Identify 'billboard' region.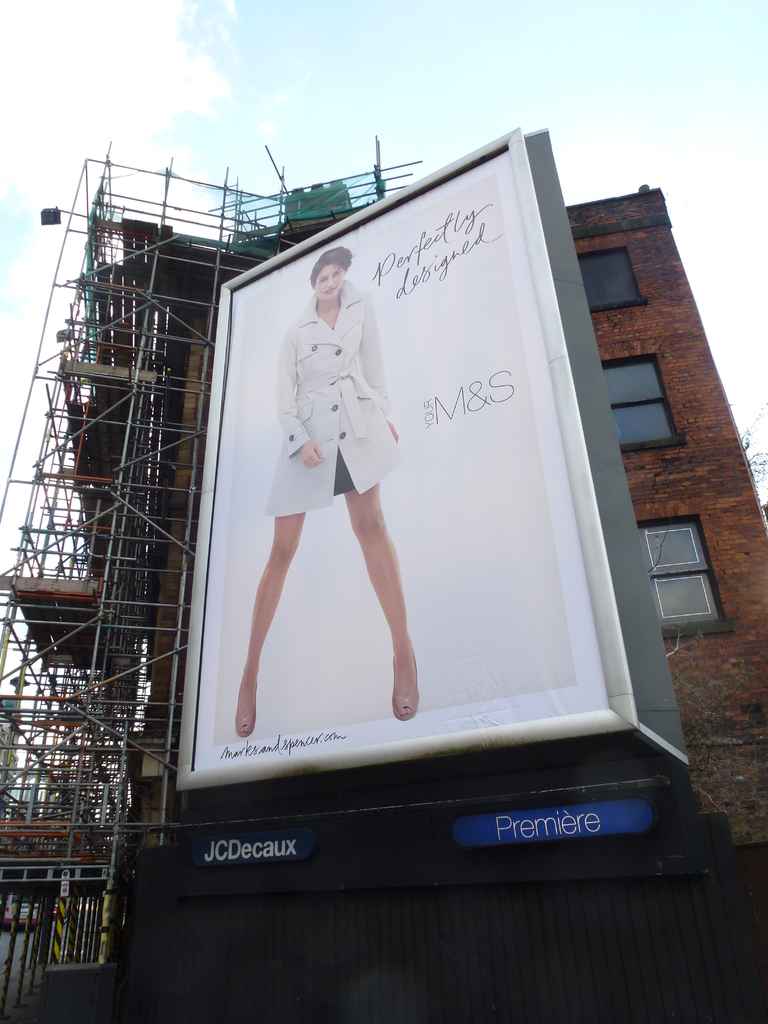
Region: l=194, t=815, r=323, b=863.
